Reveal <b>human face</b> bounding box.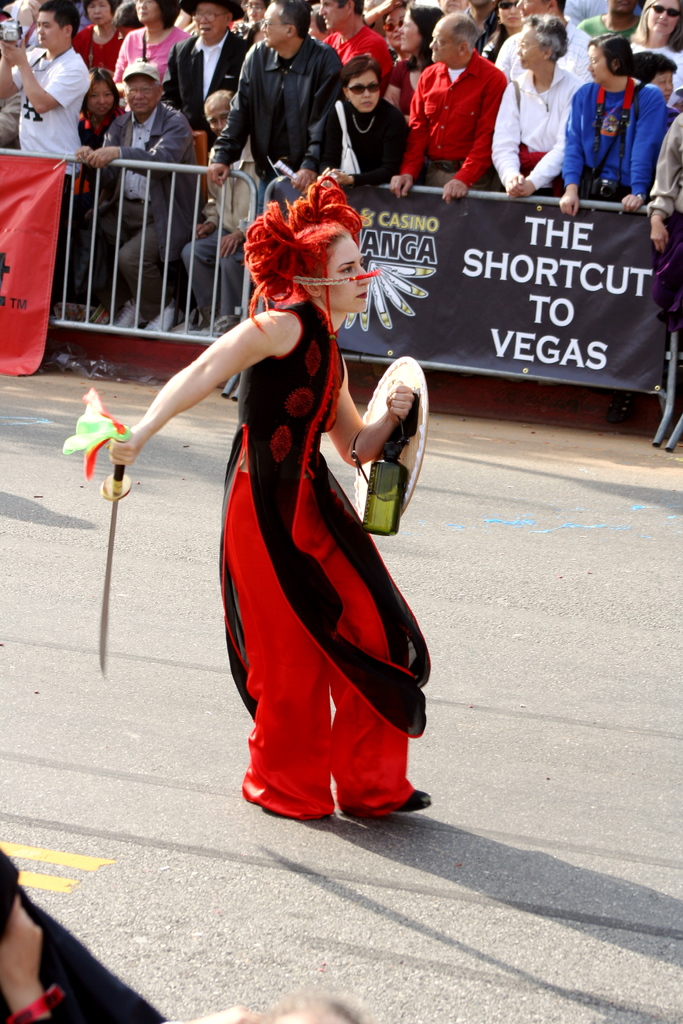
Revealed: pyautogui.locateOnScreen(643, 0, 680, 36).
